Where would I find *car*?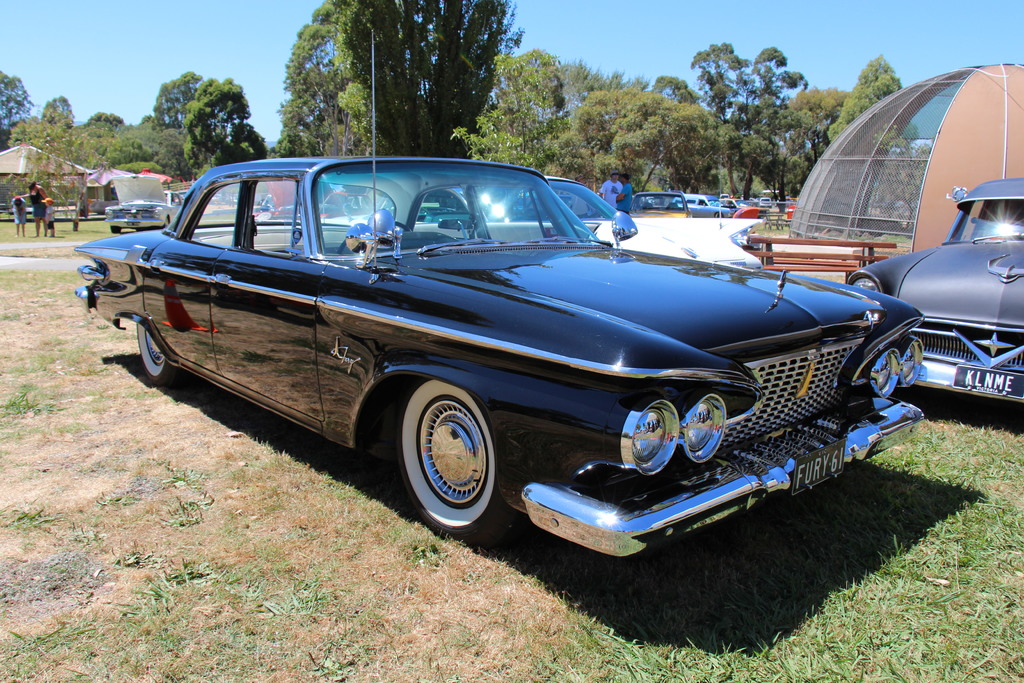
At (left=205, top=193, right=340, bottom=212).
